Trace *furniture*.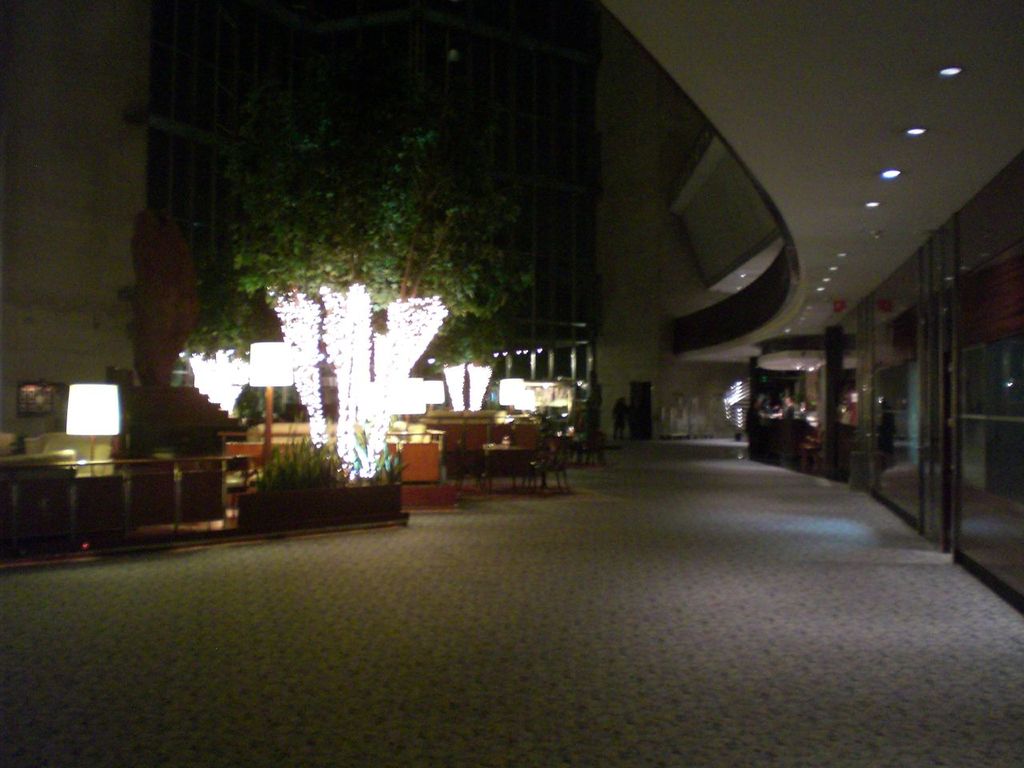
Traced to pyautogui.locateOnScreen(0, 458, 134, 552).
